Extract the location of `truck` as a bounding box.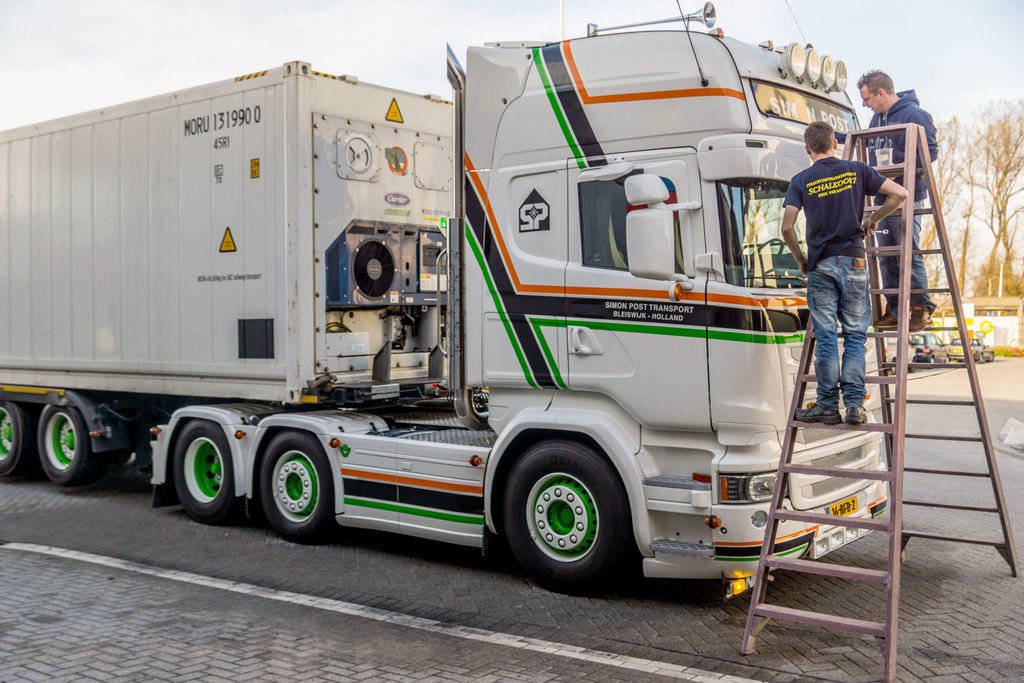
bbox(20, 19, 943, 589).
